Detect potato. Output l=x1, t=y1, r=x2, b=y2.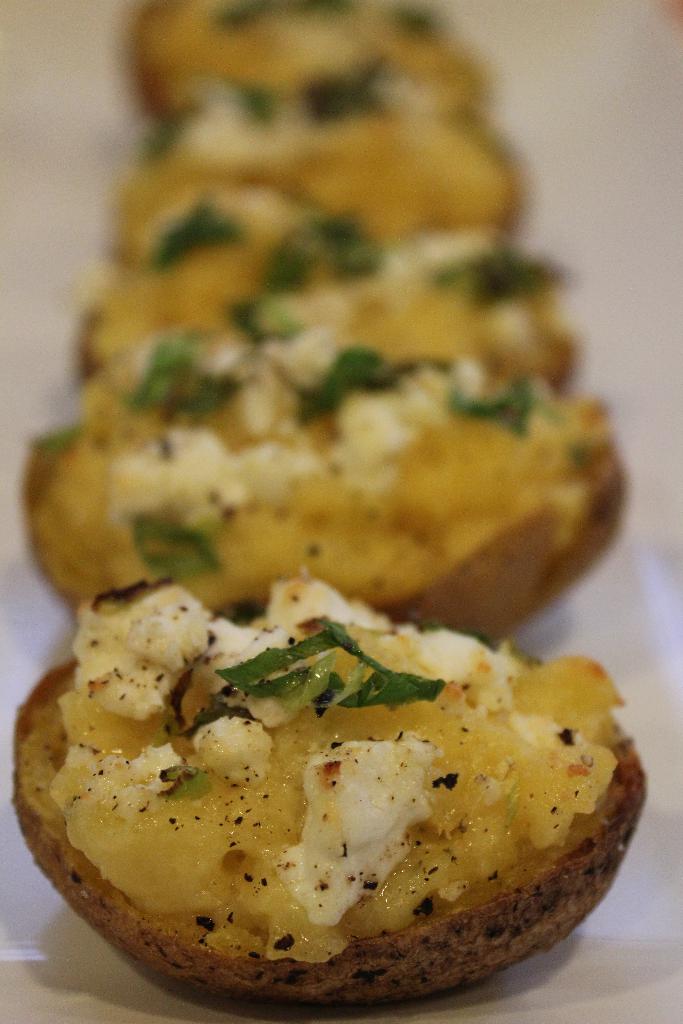
l=1, t=655, r=648, b=1012.
